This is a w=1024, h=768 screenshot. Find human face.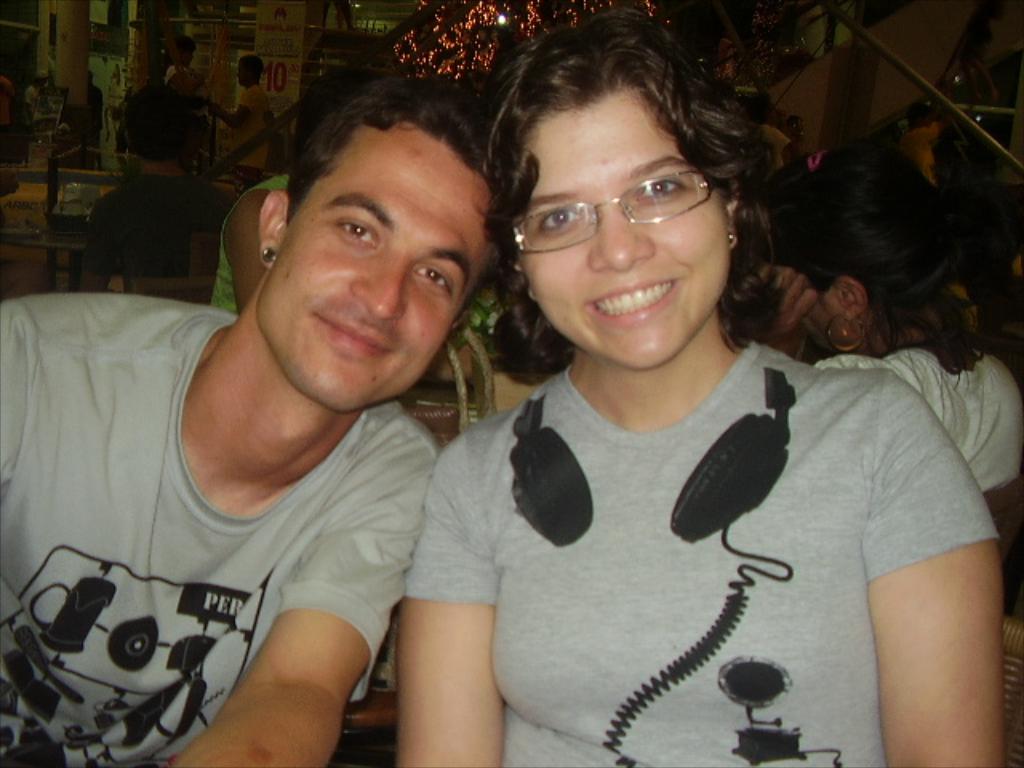
Bounding box: (771,264,862,355).
